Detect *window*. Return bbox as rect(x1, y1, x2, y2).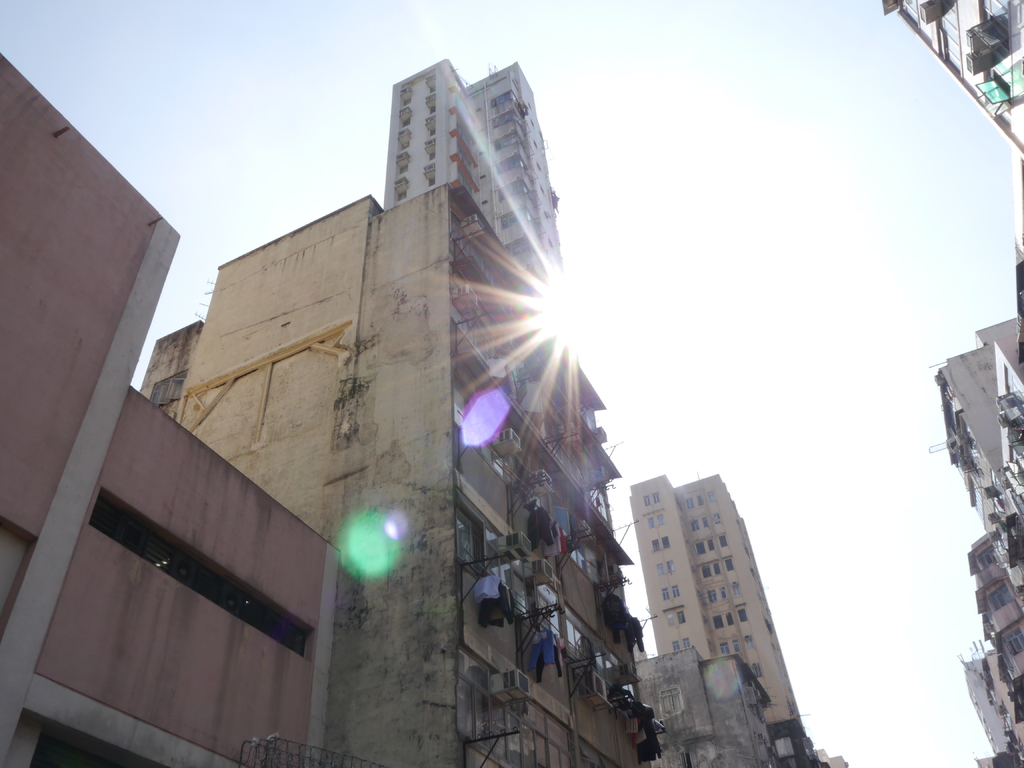
rect(719, 584, 728, 598).
